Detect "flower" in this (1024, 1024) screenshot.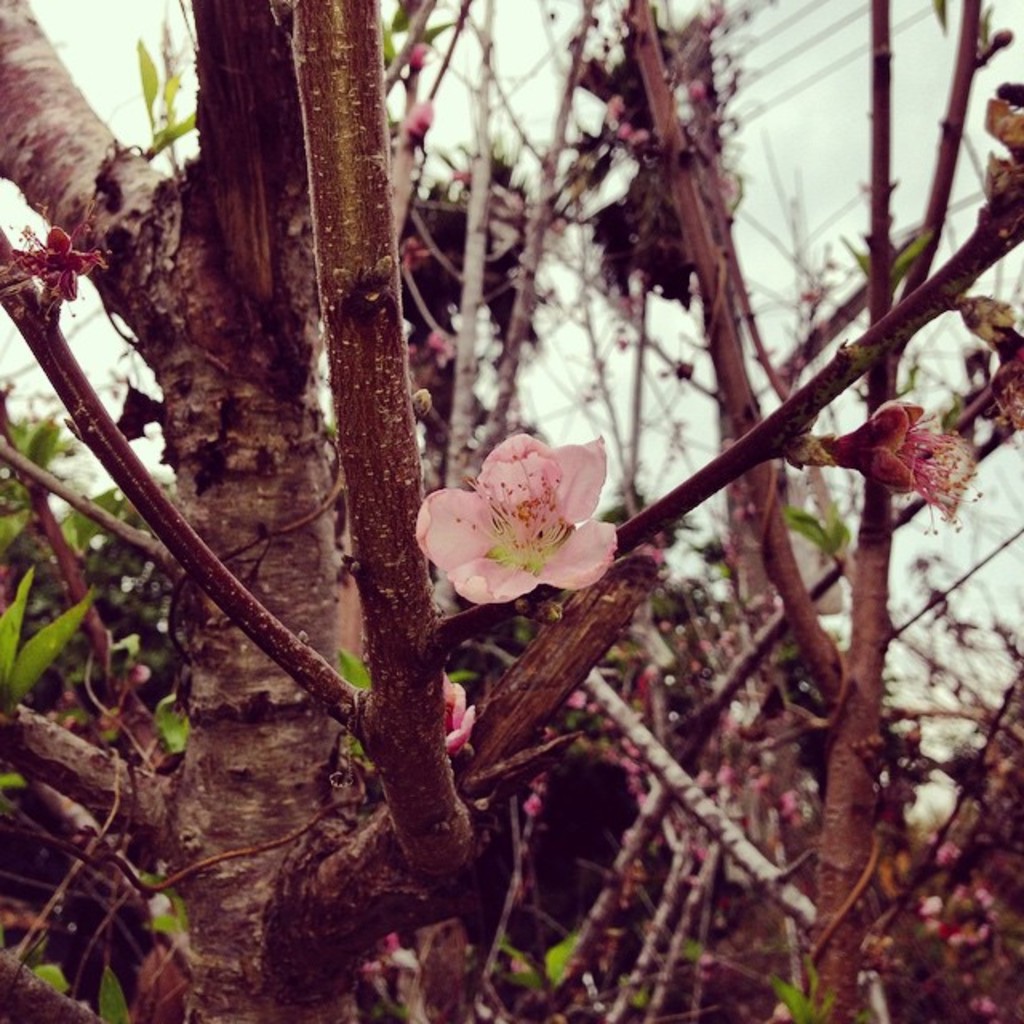
Detection: 432:426:608:608.
